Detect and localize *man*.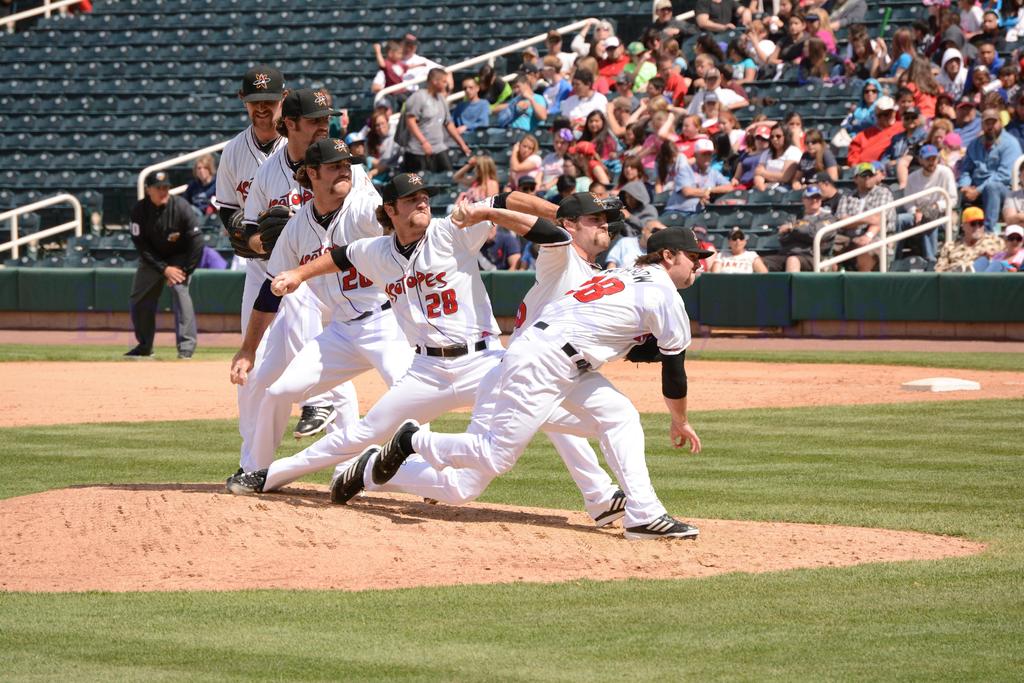
Localized at bbox=[627, 42, 647, 85].
